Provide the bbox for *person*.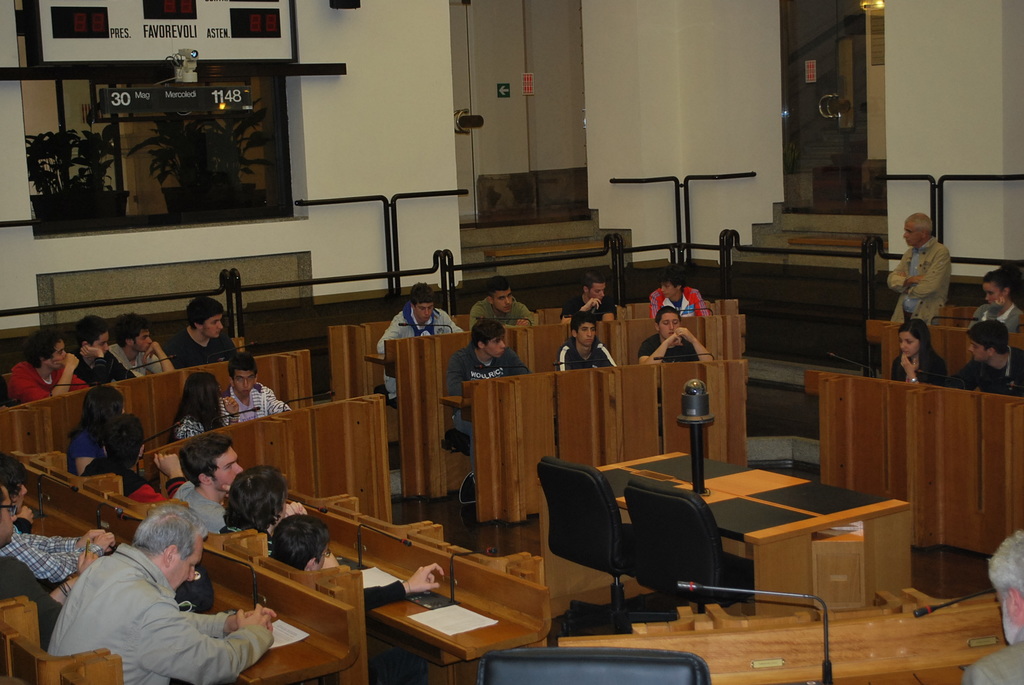
Rect(473, 283, 522, 324).
